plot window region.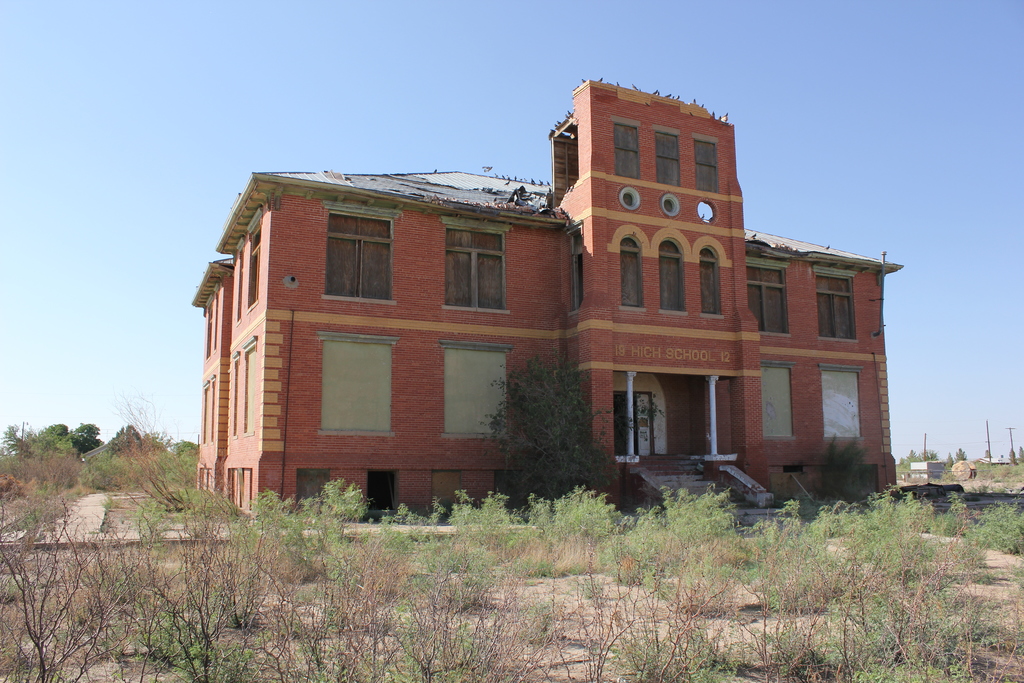
Plotted at (left=815, top=365, right=865, bottom=434).
